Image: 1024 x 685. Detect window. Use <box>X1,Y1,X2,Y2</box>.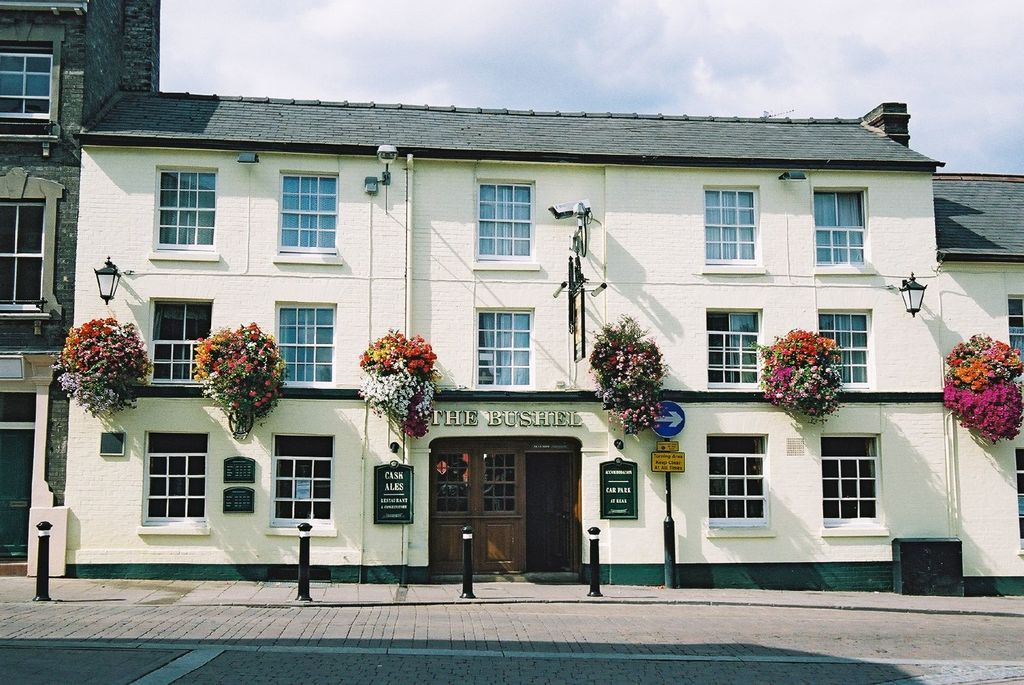
<box>477,310,532,390</box>.
